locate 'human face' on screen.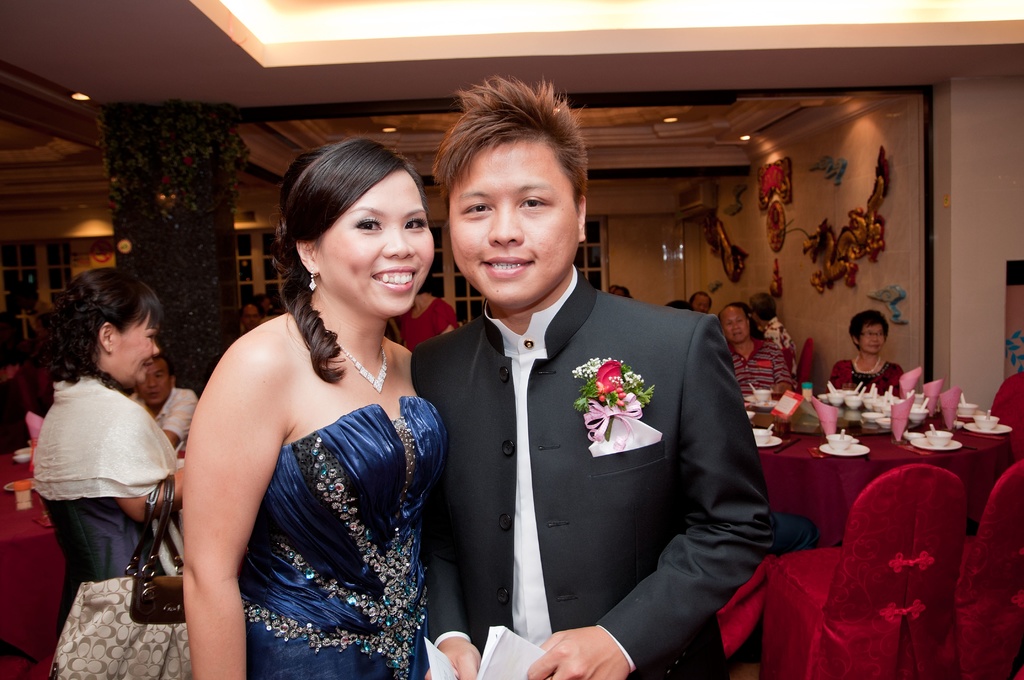
On screen at (692, 294, 712, 315).
